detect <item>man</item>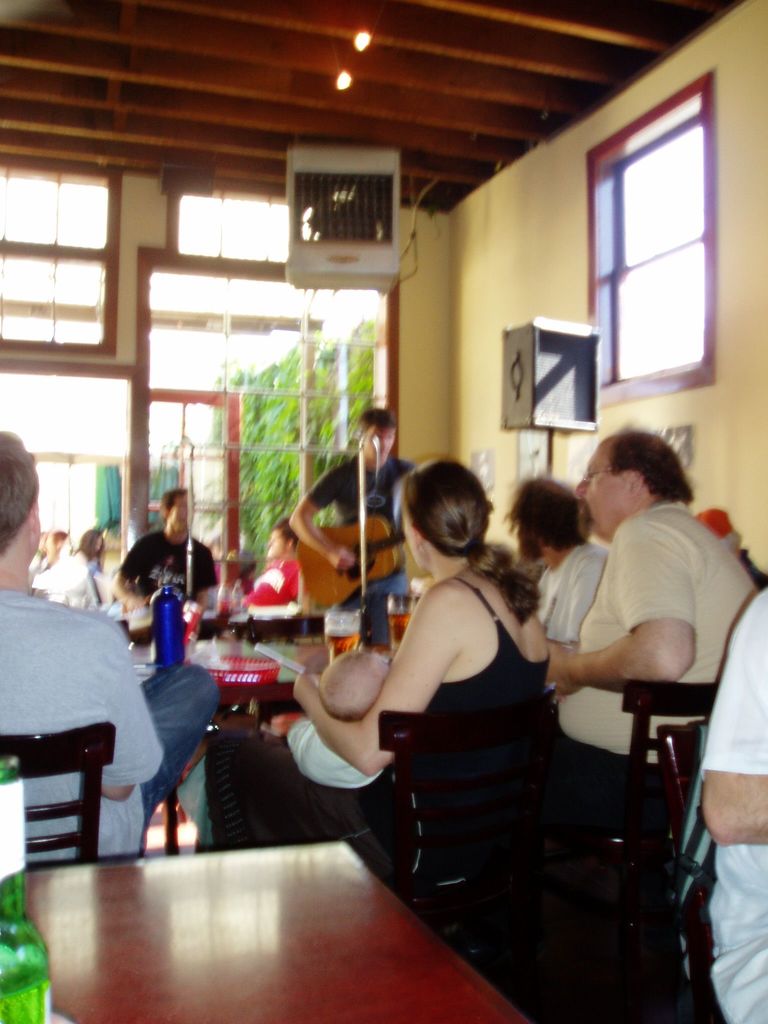
<bbox>0, 430, 232, 855</bbox>
